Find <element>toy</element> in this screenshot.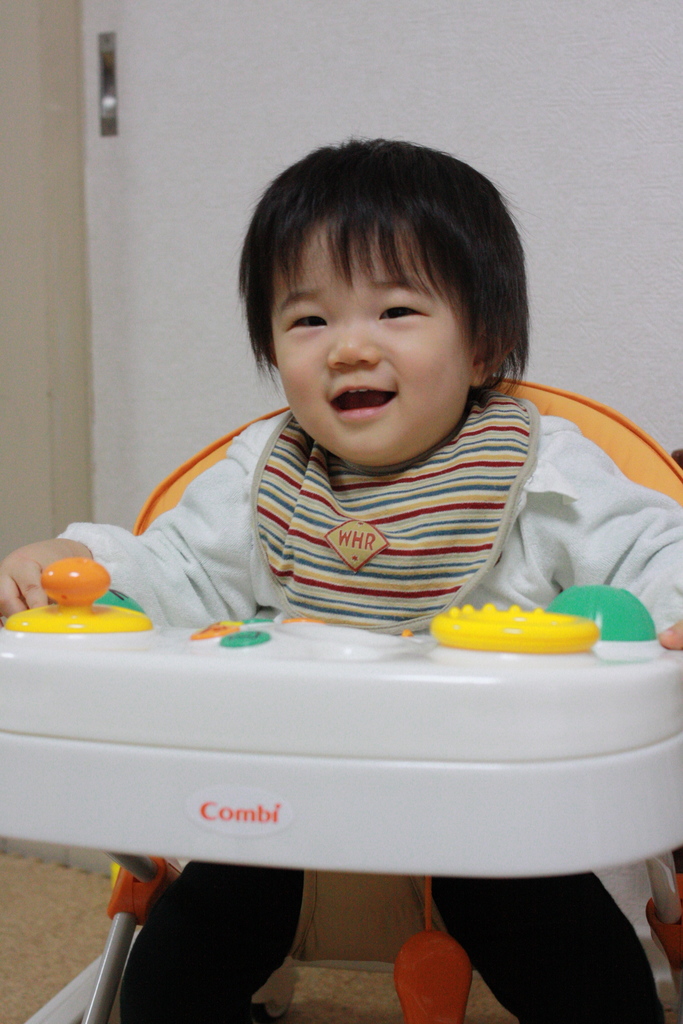
The bounding box for <element>toy</element> is (left=0, top=382, right=682, bottom=1023).
